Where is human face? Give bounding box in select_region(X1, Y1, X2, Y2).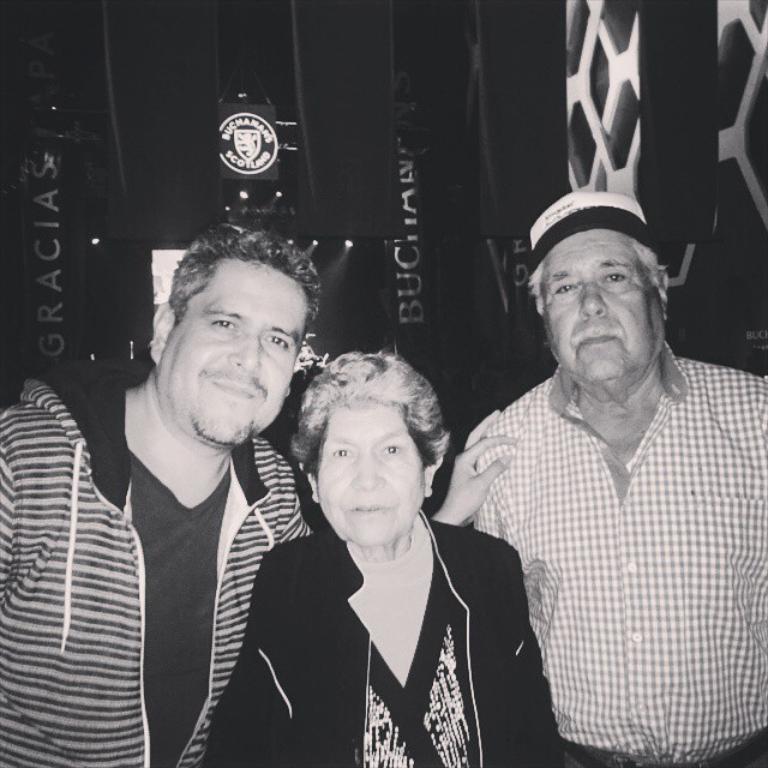
select_region(316, 402, 425, 546).
